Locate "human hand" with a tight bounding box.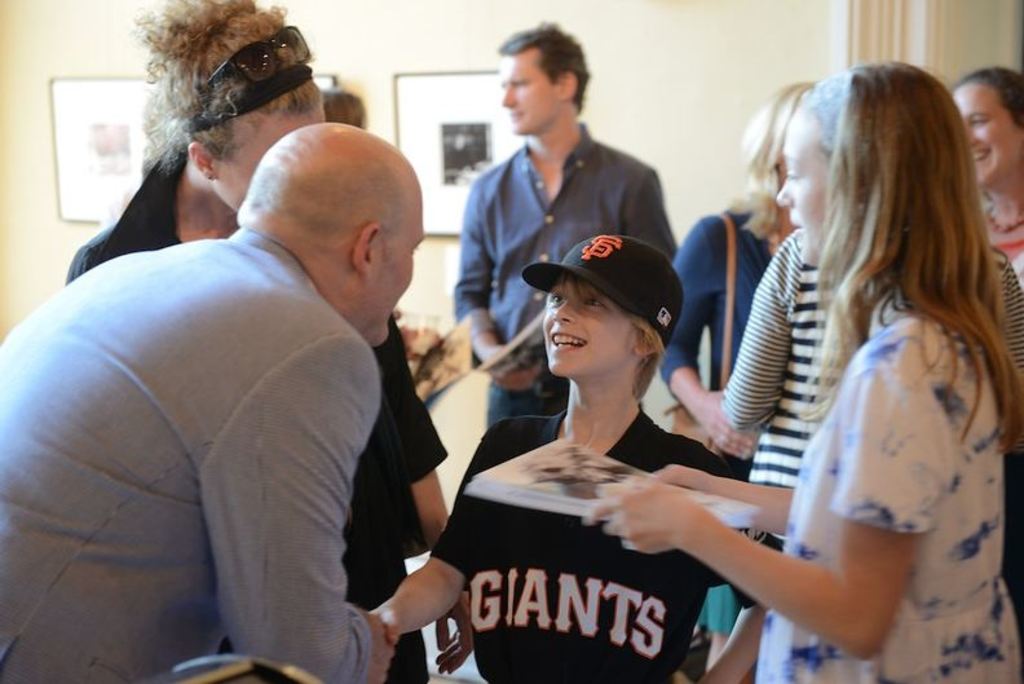
crop(359, 610, 396, 683).
